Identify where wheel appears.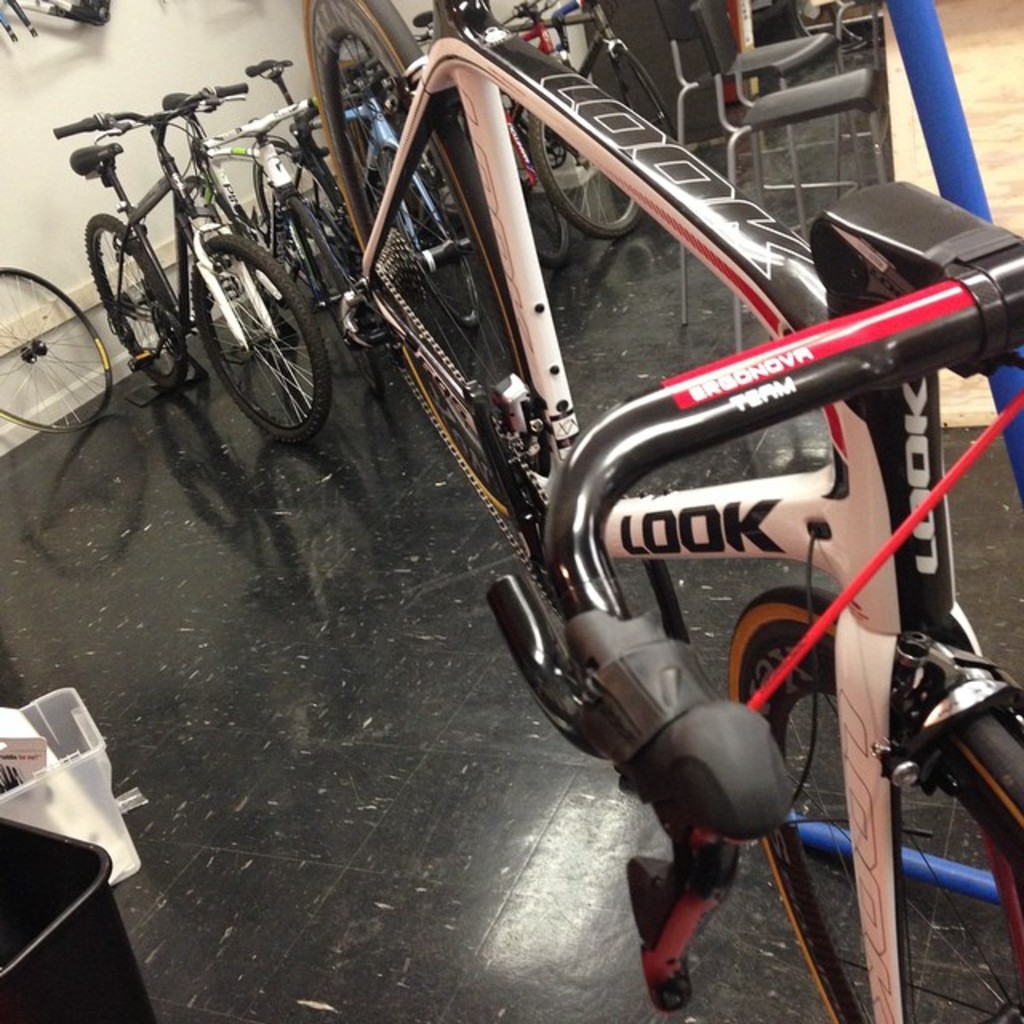
Appears at Rect(306, 0, 531, 510).
